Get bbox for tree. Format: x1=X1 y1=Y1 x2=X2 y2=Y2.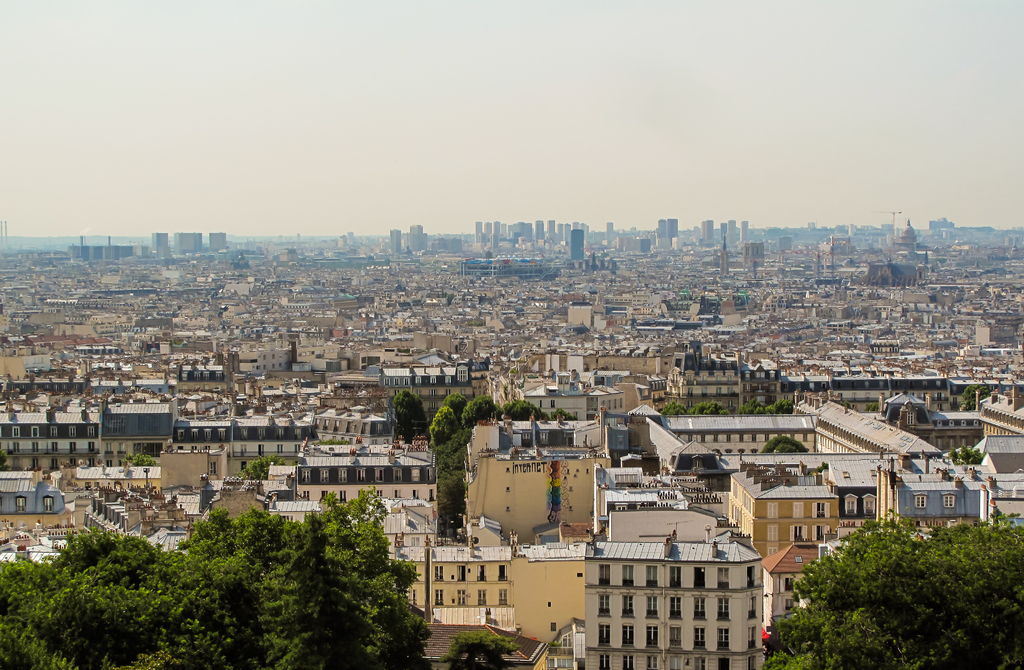
x1=243 y1=445 x2=288 y2=473.
